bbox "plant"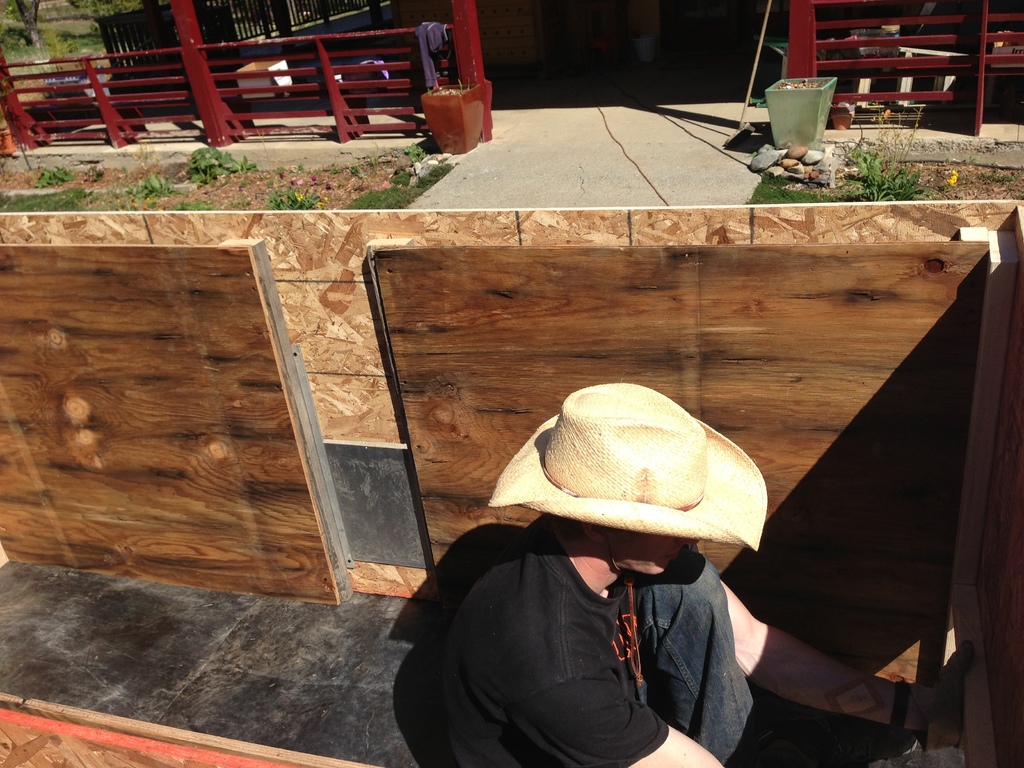
rect(402, 140, 432, 167)
